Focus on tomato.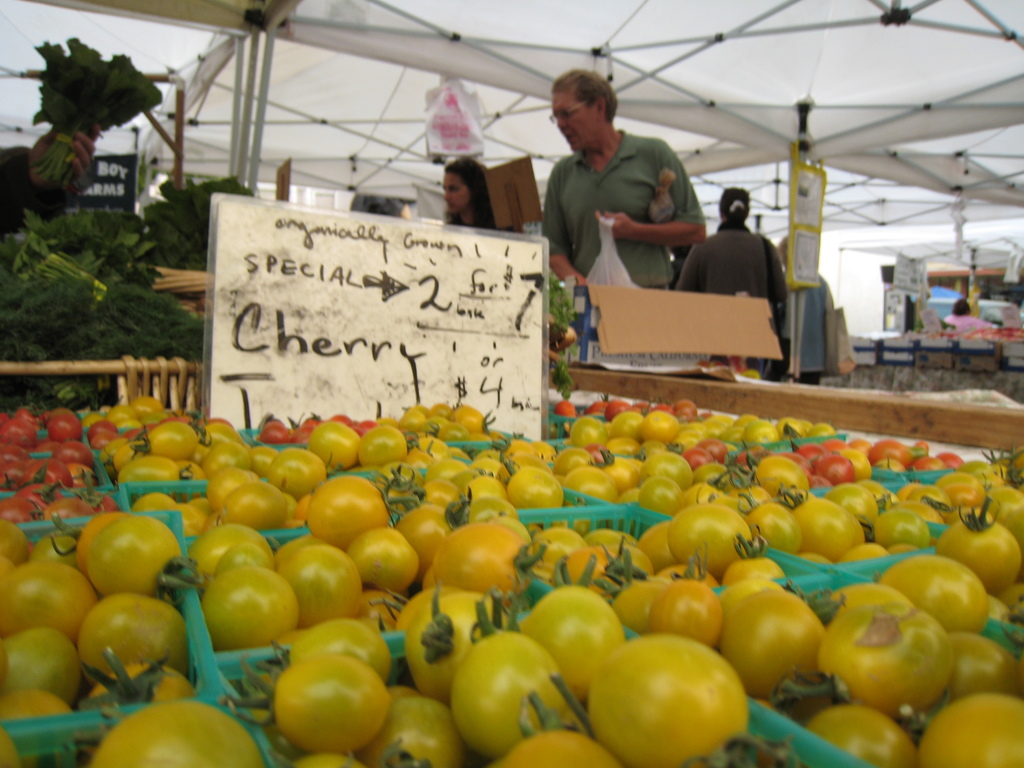
Focused at left=79, top=511, right=189, bottom=595.
